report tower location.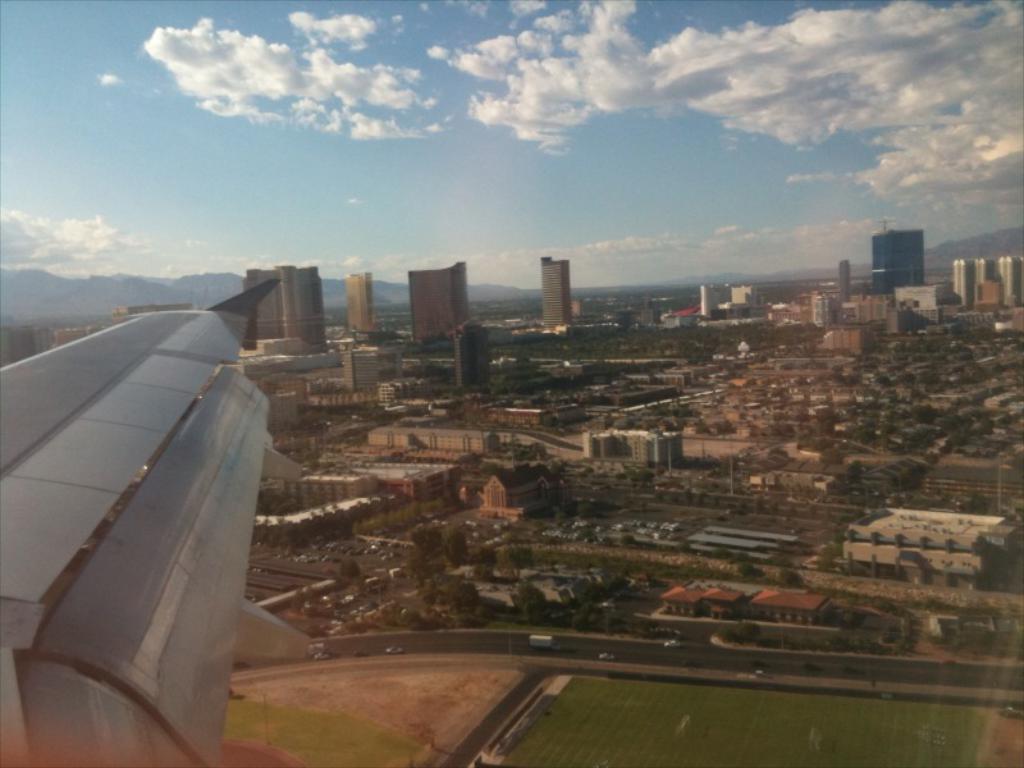
Report: bbox(946, 253, 1020, 311).
